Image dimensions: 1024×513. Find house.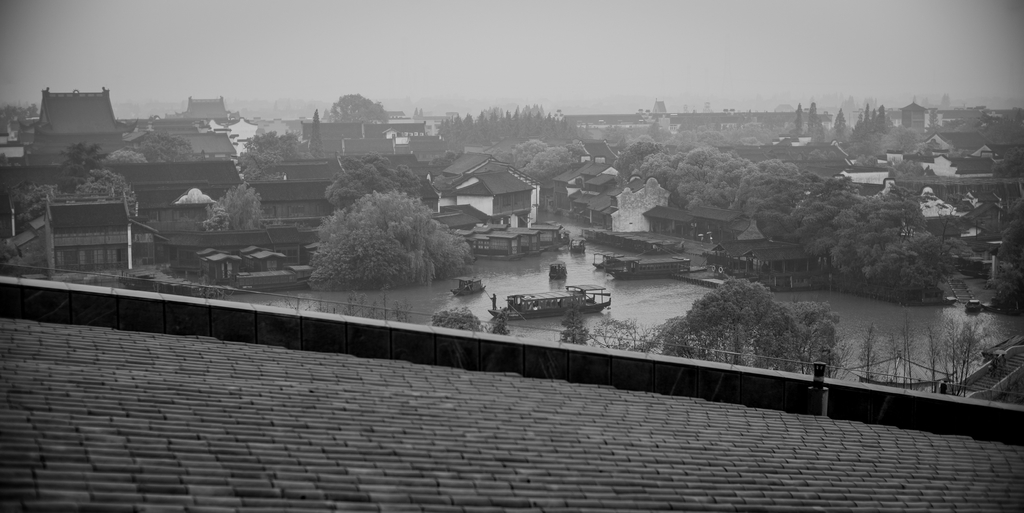
<bbox>253, 156, 346, 184</bbox>.
